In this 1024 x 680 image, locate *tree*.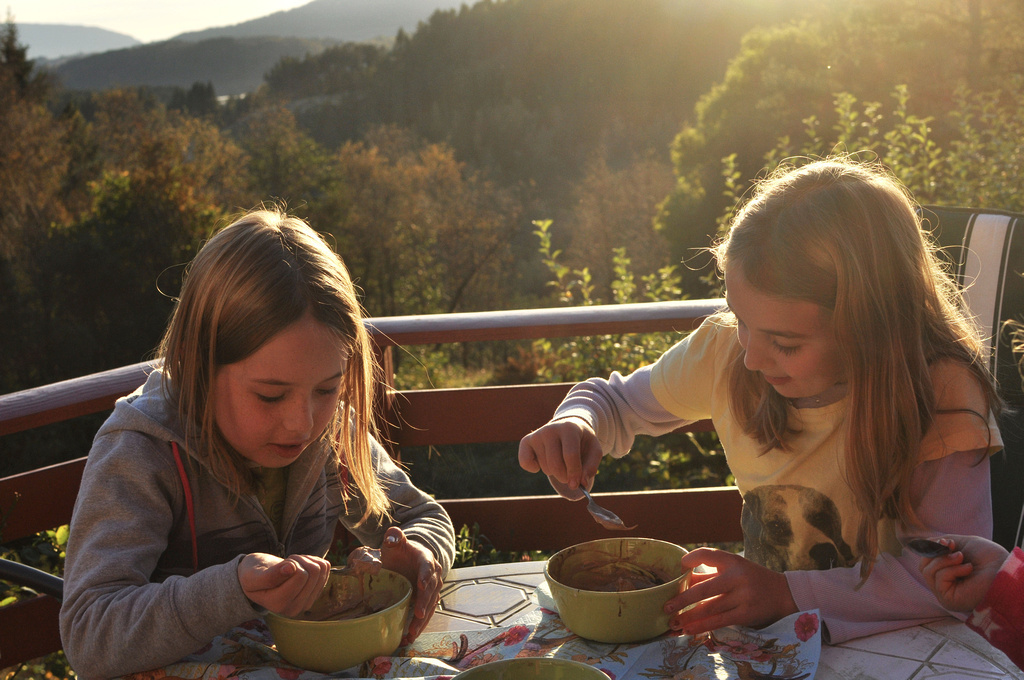
Bounding box: detection(649, 18, 840, 302).
